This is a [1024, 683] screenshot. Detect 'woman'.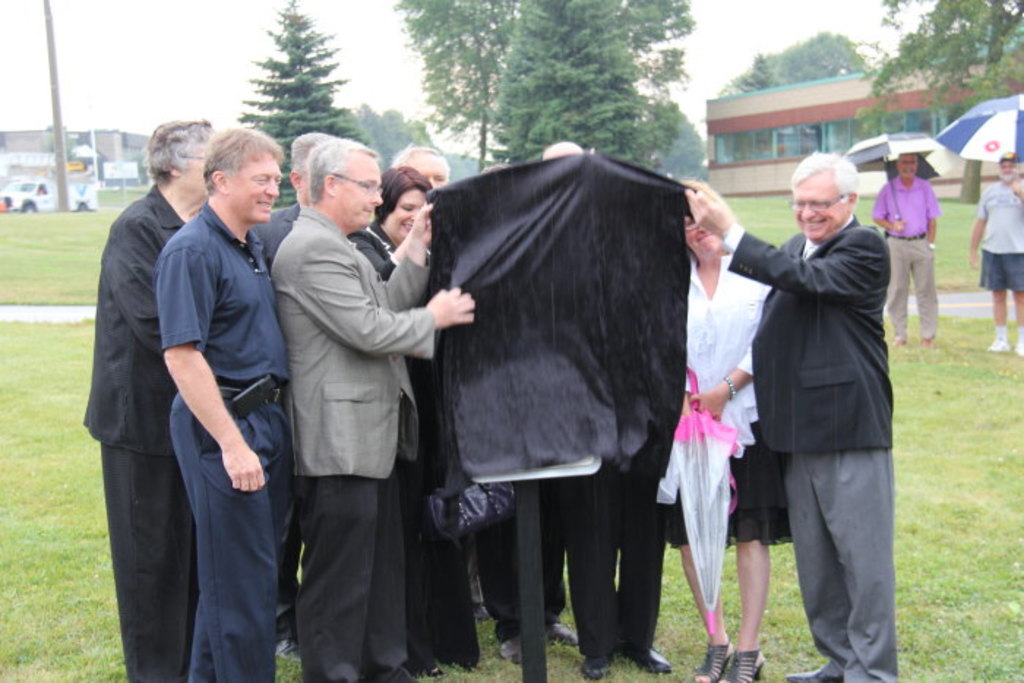
locate(657, 215, 790, 682).
